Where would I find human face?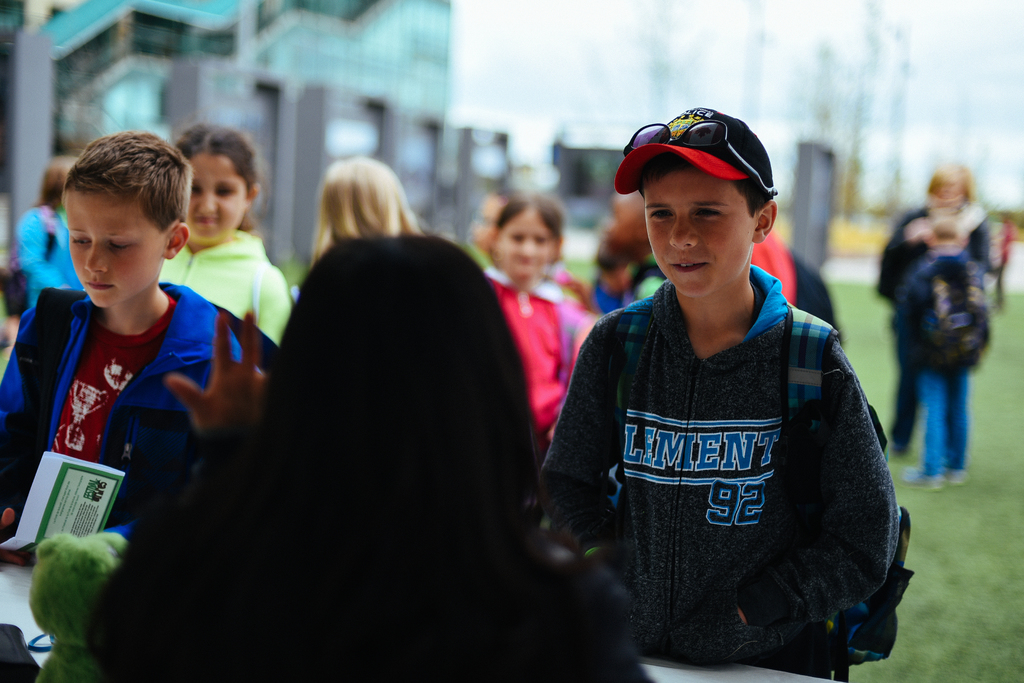
At x1=497 y1=207 x2=555 y2=281.
